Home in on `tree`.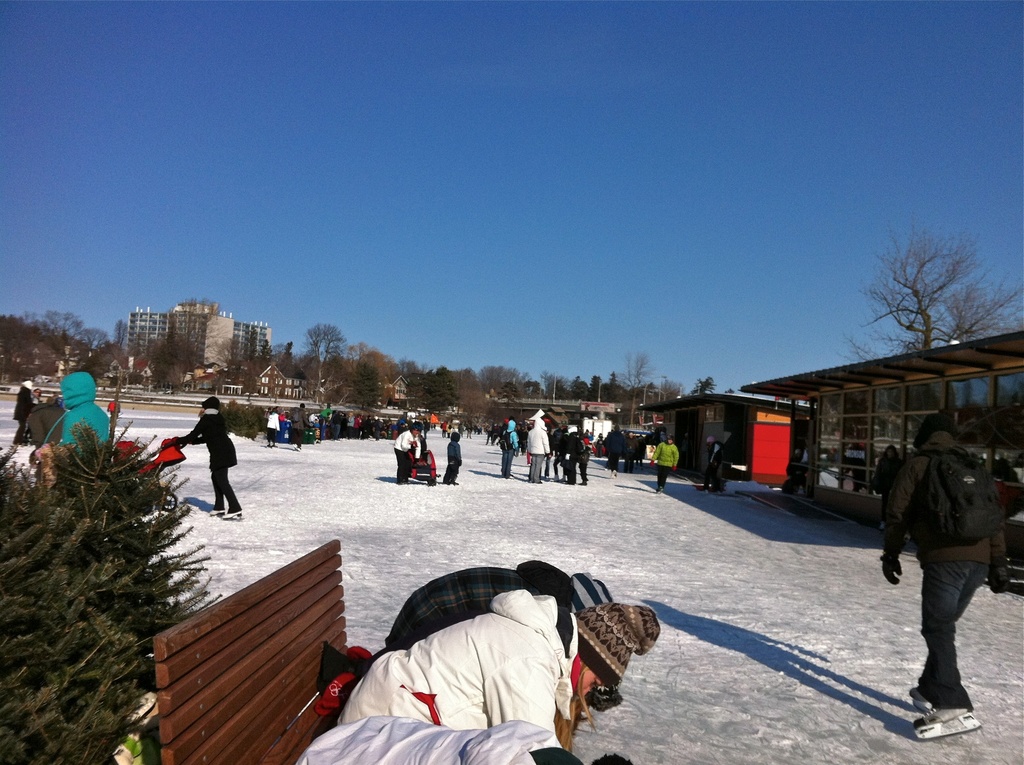
Homed in at bbox=(22, 308, 84, 375).
